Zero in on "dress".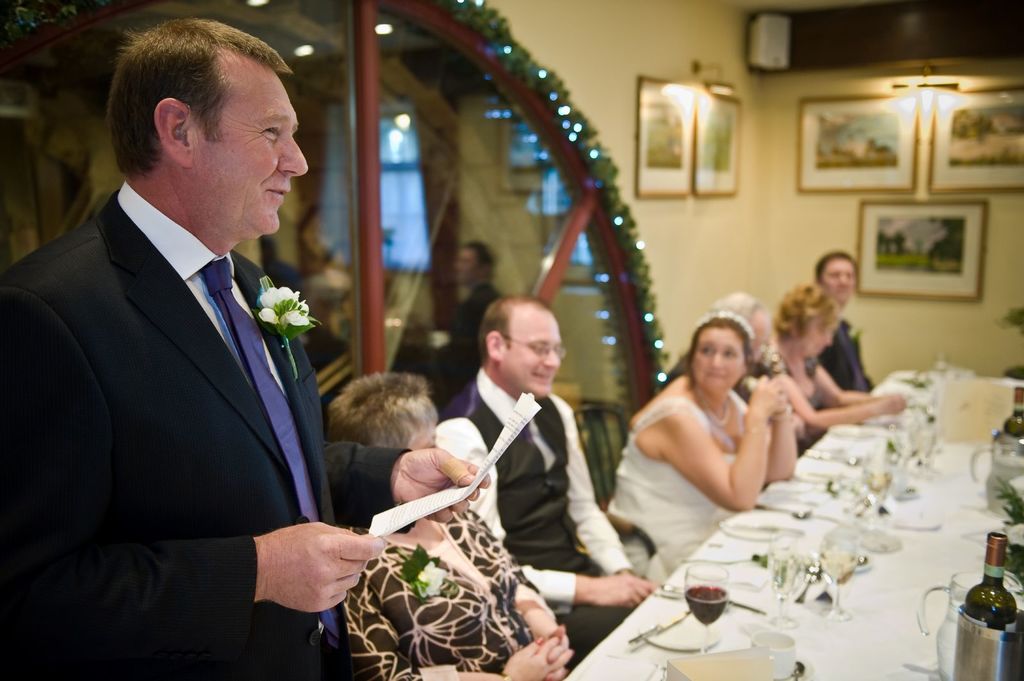
Zeroed in: (602,390,749,573).
